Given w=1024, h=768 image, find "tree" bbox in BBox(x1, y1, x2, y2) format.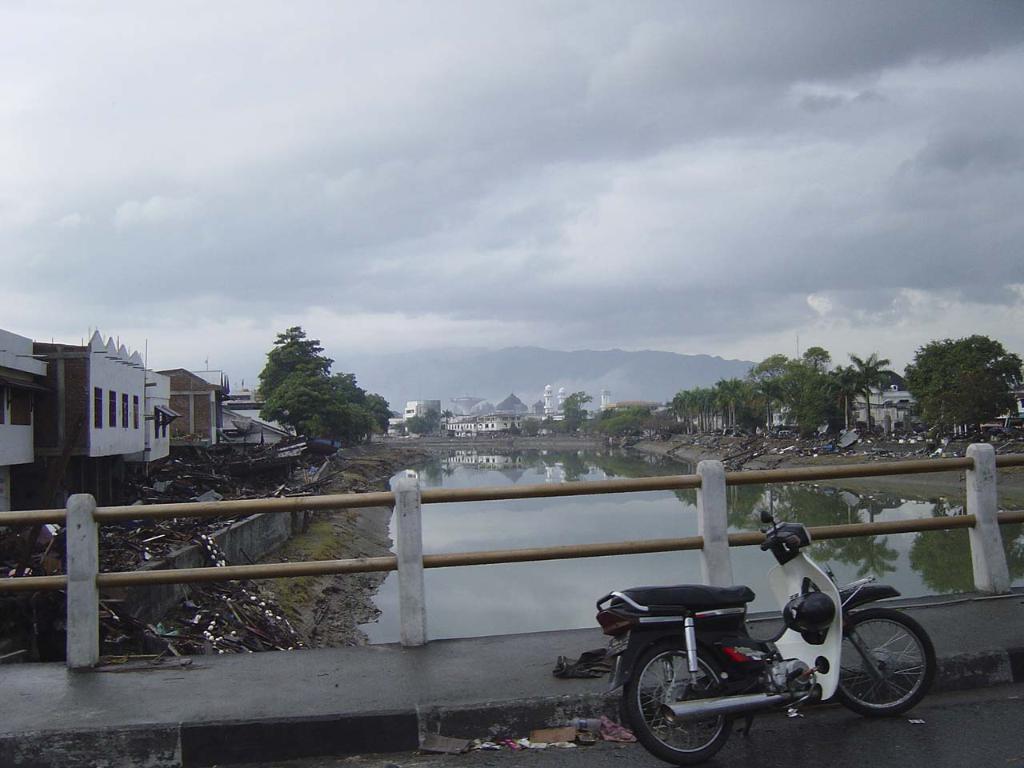
BBox(901, 334, 1023, 442).
